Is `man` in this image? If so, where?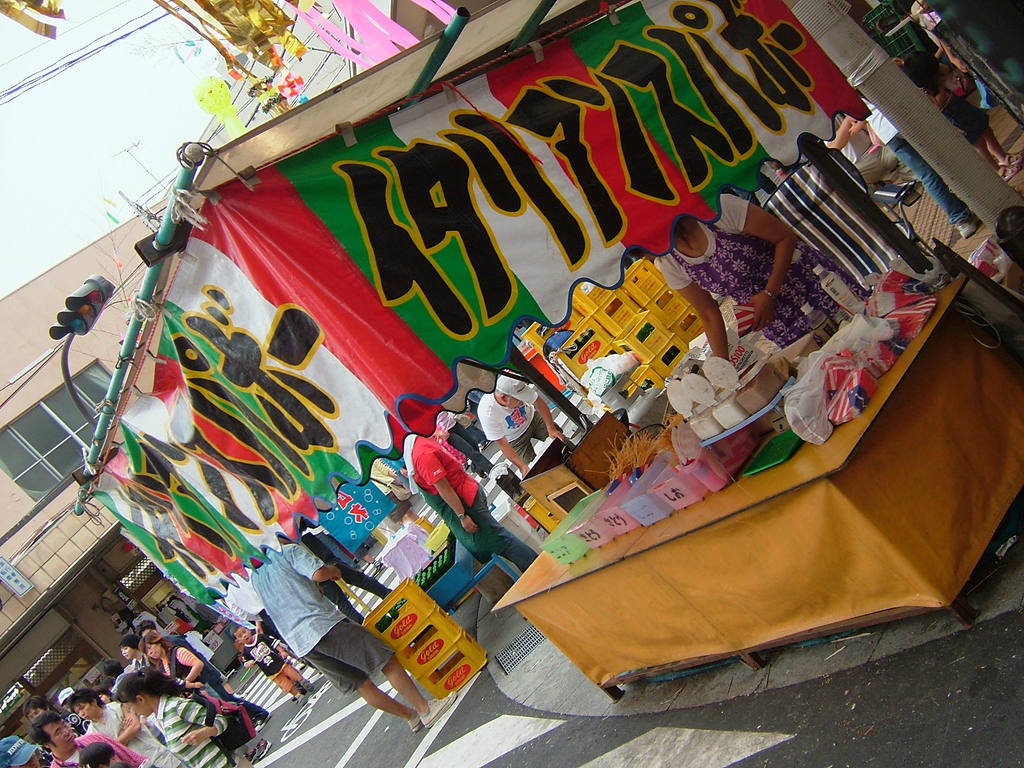
Yes, at x1=477 y1=371 x2=562 y2=480.
